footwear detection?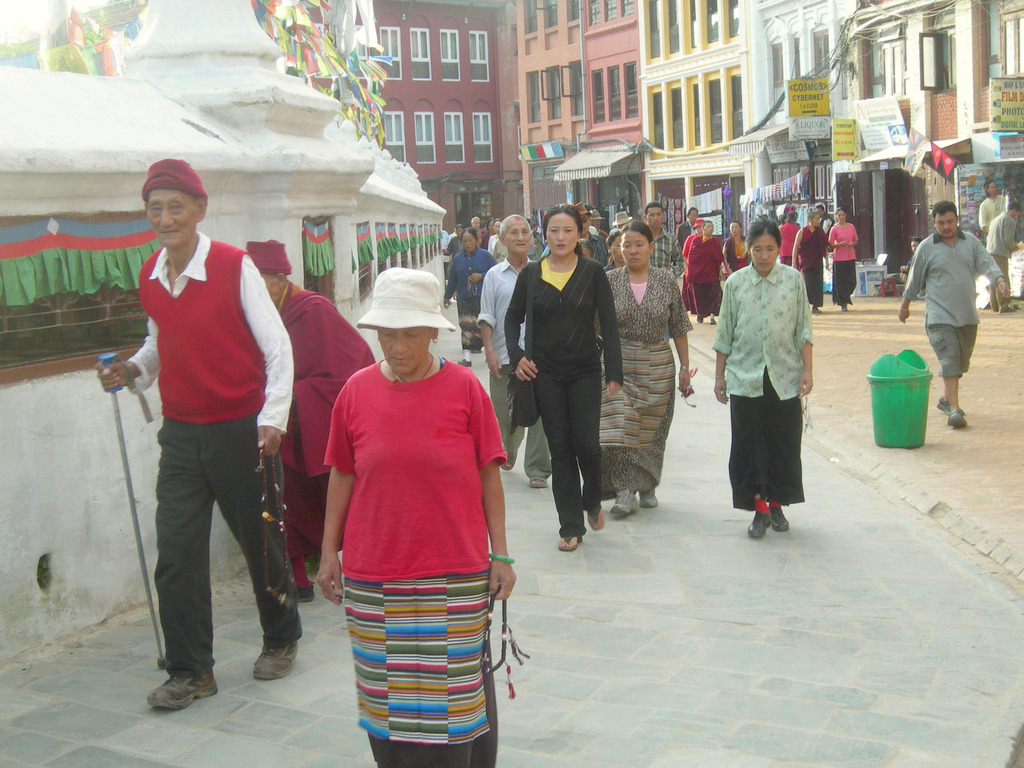
{"x1": 530, "y1": 474, "x2": 545, "y2": 488}
